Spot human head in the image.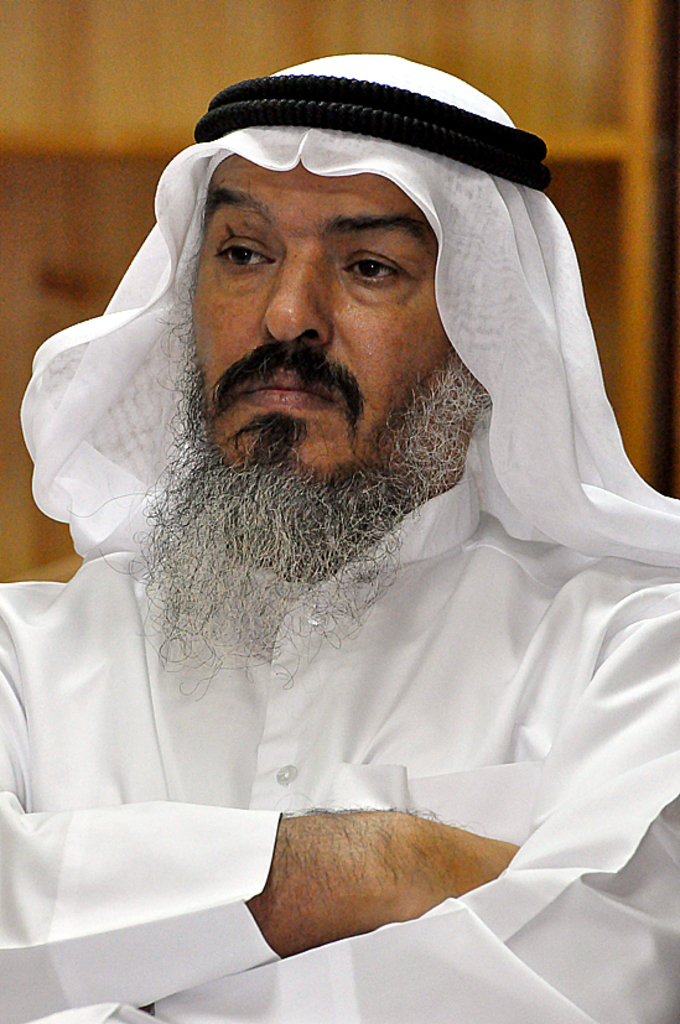
human head found at <region>157, 98, 509, 504</region>.
